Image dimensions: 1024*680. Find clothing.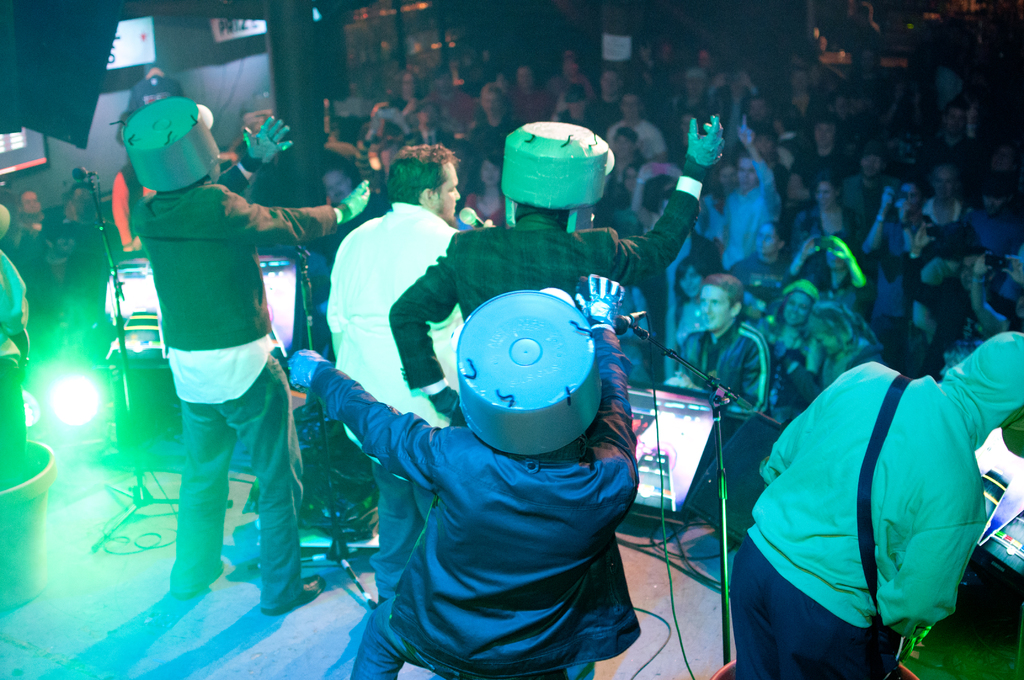
box=[367, 30, 1023, 430].
